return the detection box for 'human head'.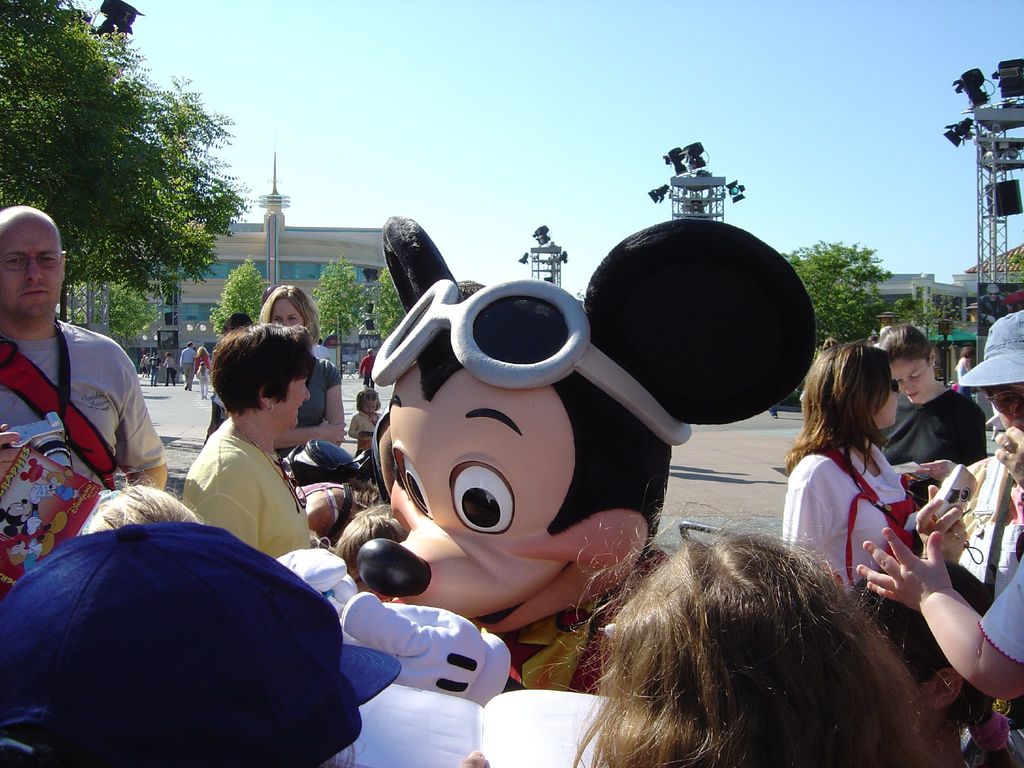
(x1=0, y1=205, x2=67, y2=324).
